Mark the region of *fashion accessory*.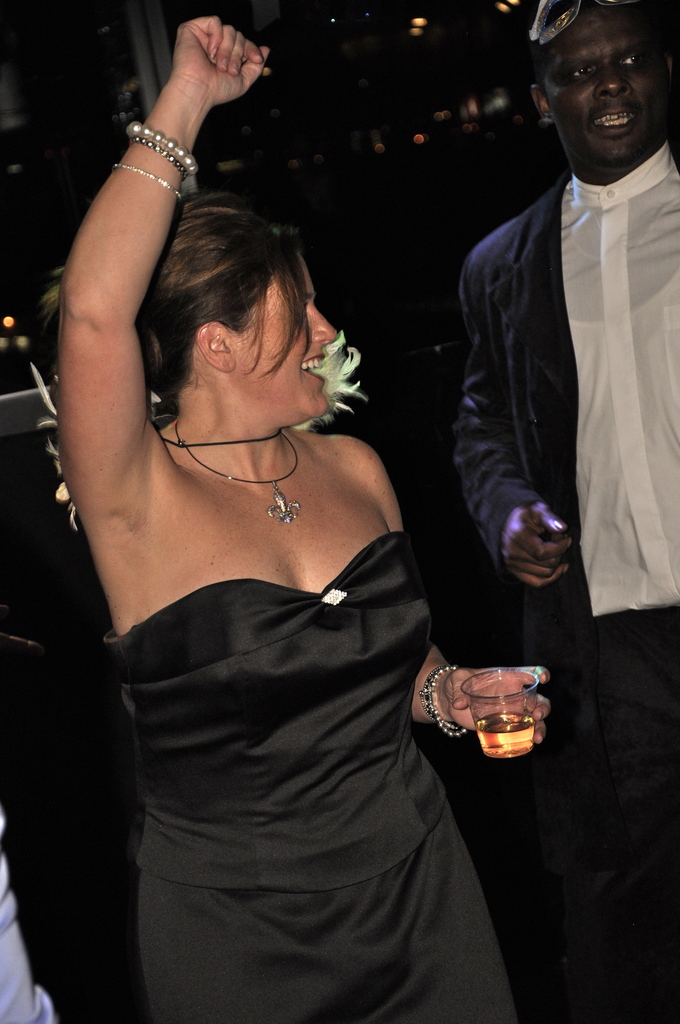
Region: [165, 431, 286, 447].
